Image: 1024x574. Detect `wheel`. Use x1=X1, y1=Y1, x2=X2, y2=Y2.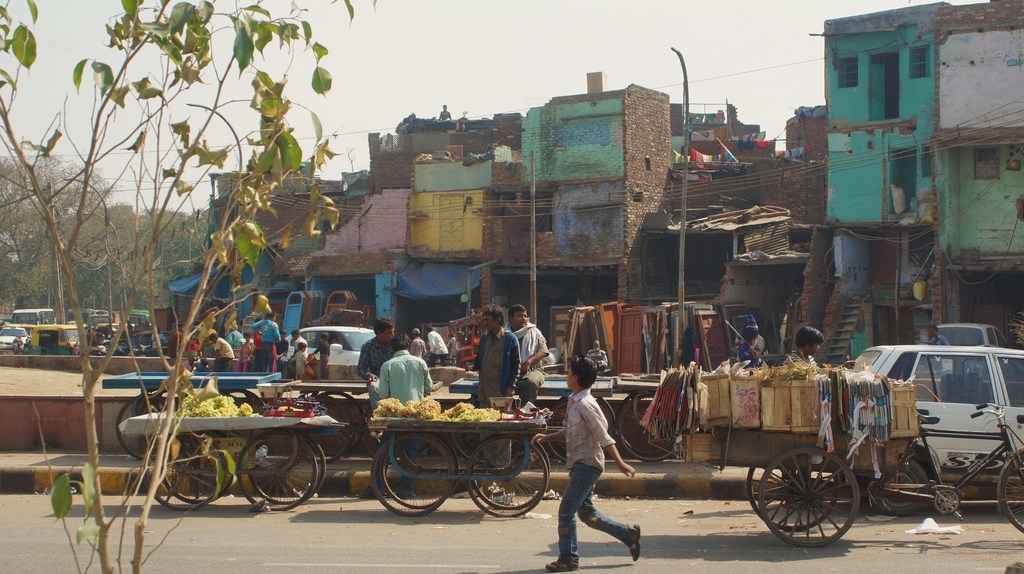
x1=235, y1=430, x2=319, y2=511.
